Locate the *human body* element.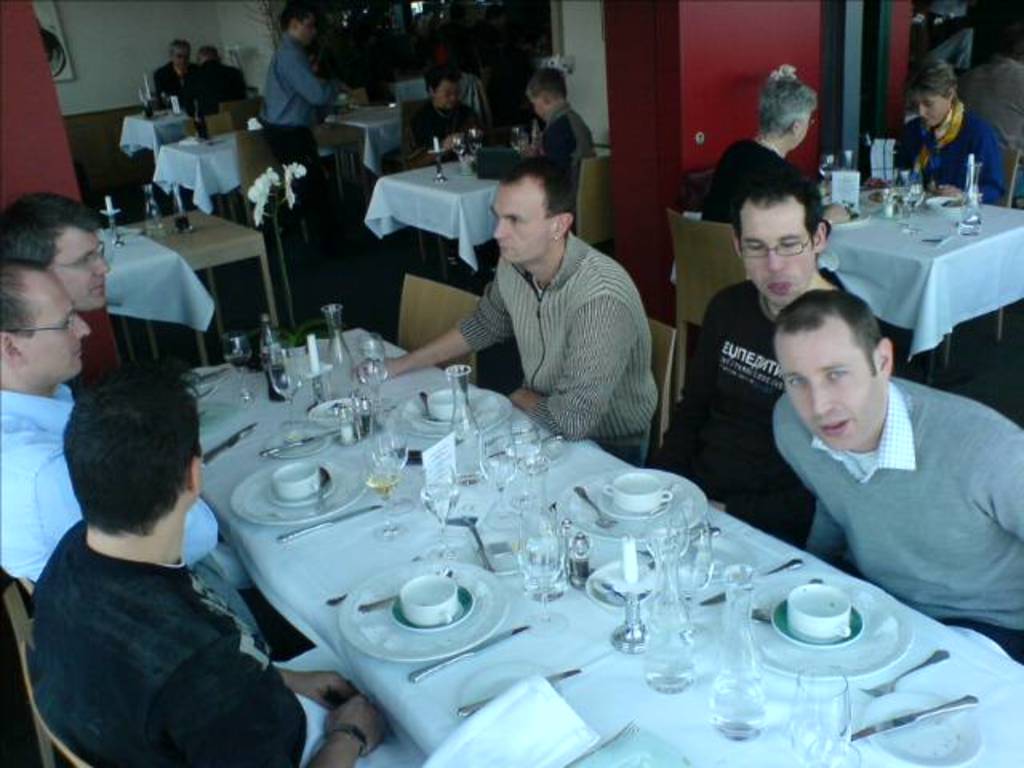
Element bbox: crop(184, 58, 245, 139).
